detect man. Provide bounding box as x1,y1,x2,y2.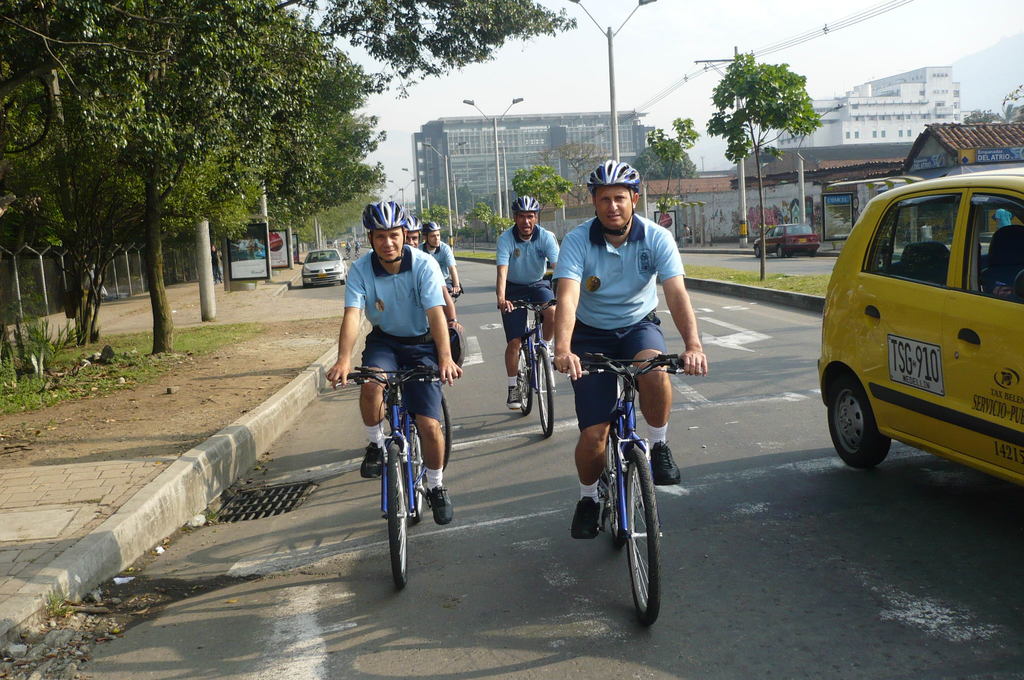
397,222,454,340.
